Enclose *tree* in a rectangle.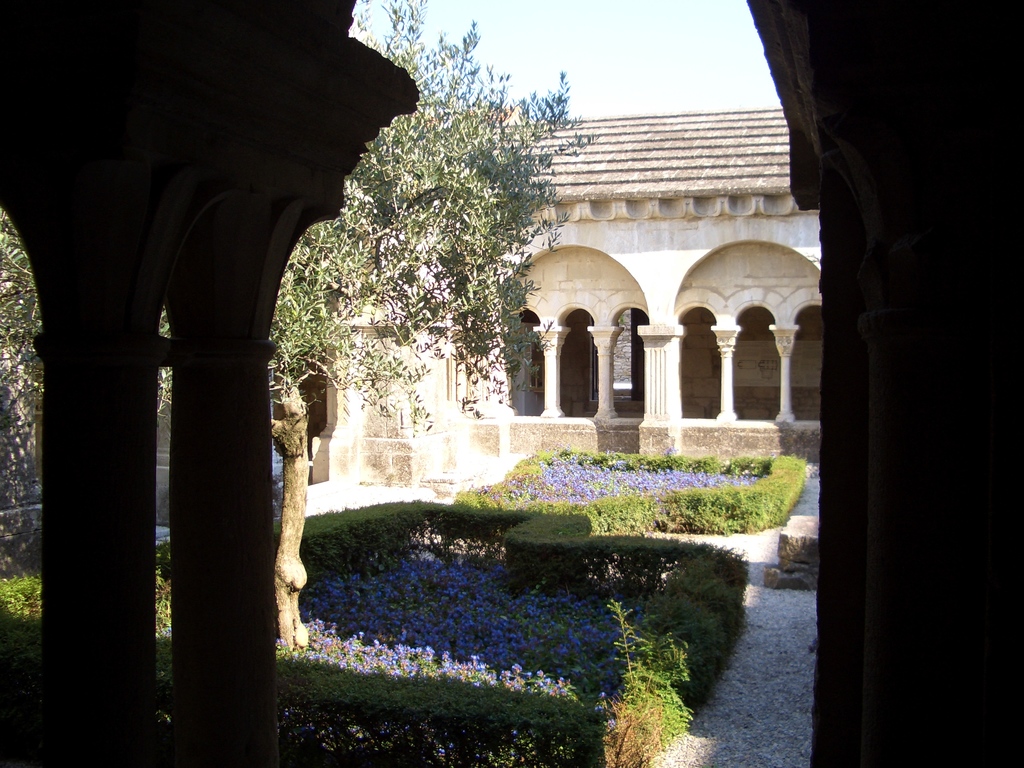
0:0:591:650.
